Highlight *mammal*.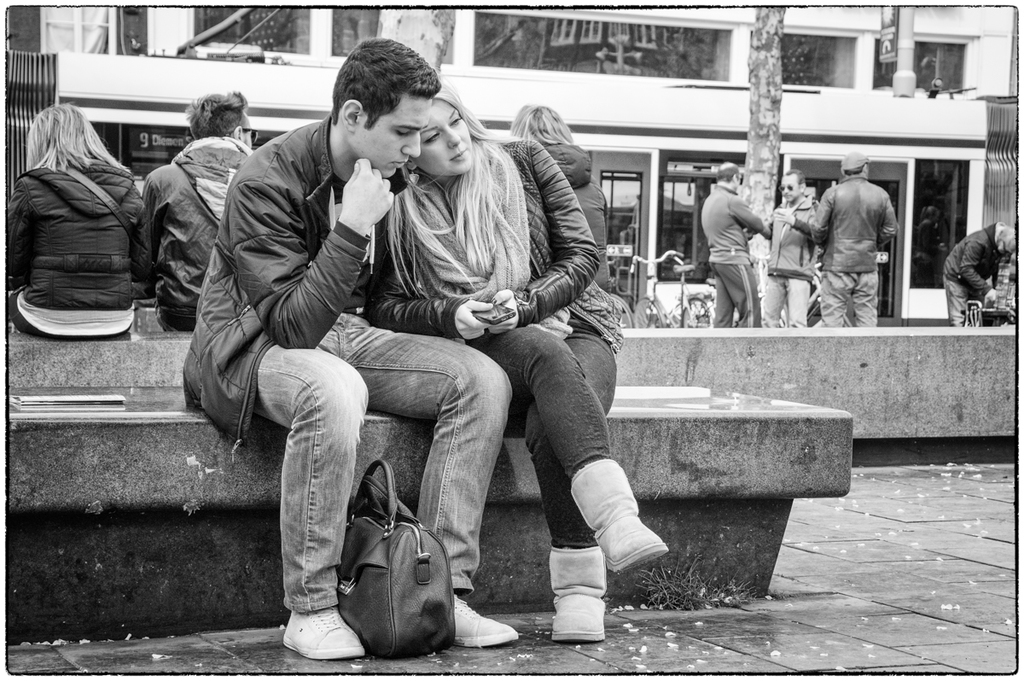
Highlighted region: 699:172:796:325.
